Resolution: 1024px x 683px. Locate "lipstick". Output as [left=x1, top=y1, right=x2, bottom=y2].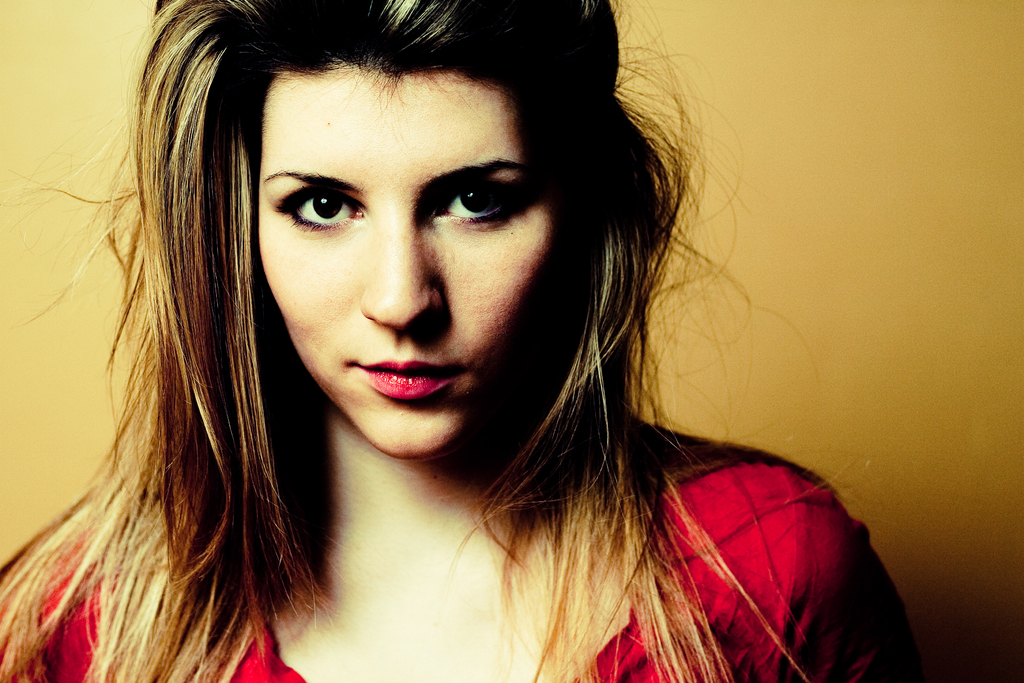
[left=353, top=360, right=462, bottom=400].
